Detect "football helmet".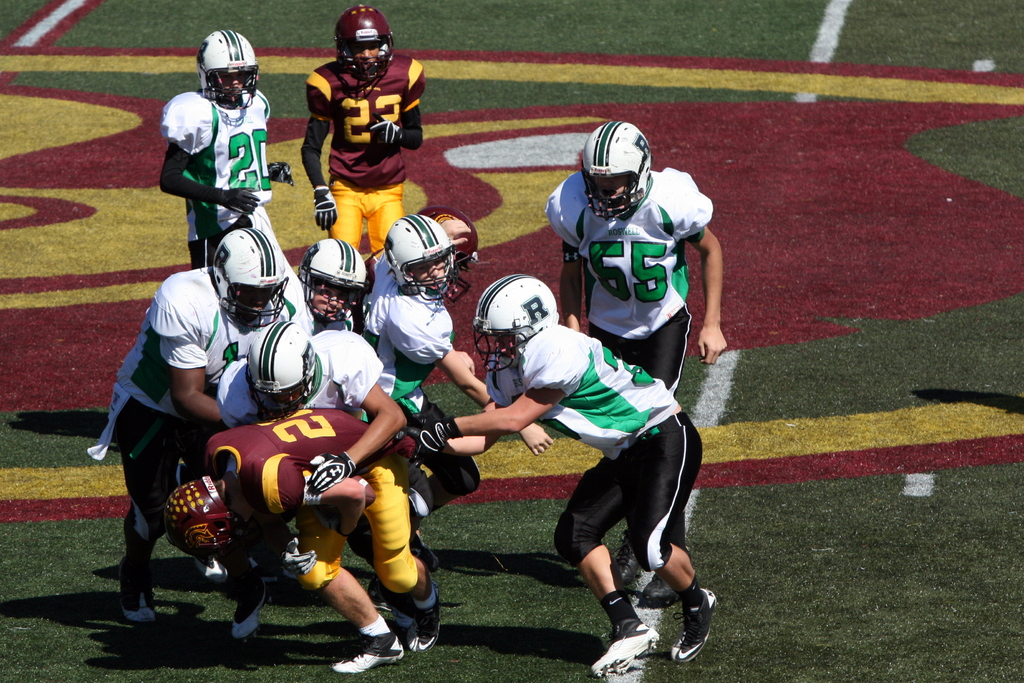
Detected at {"left": 244, "top": 315, "right": 323, "bottom": 420}.
